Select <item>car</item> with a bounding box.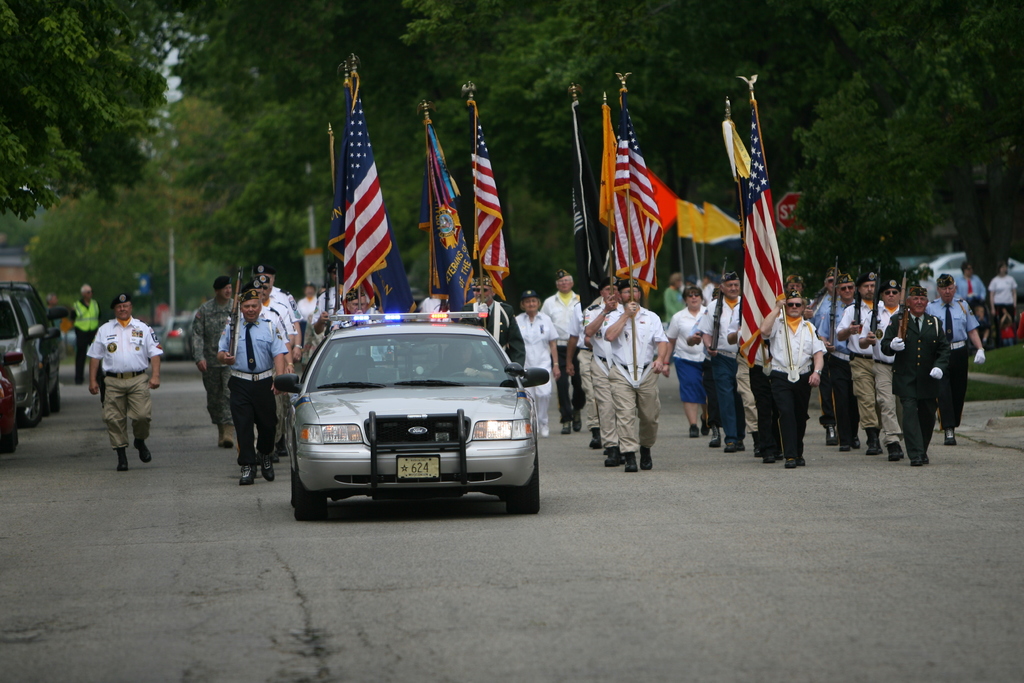
(x1=270, y1=311, x2=550, y2=516).
